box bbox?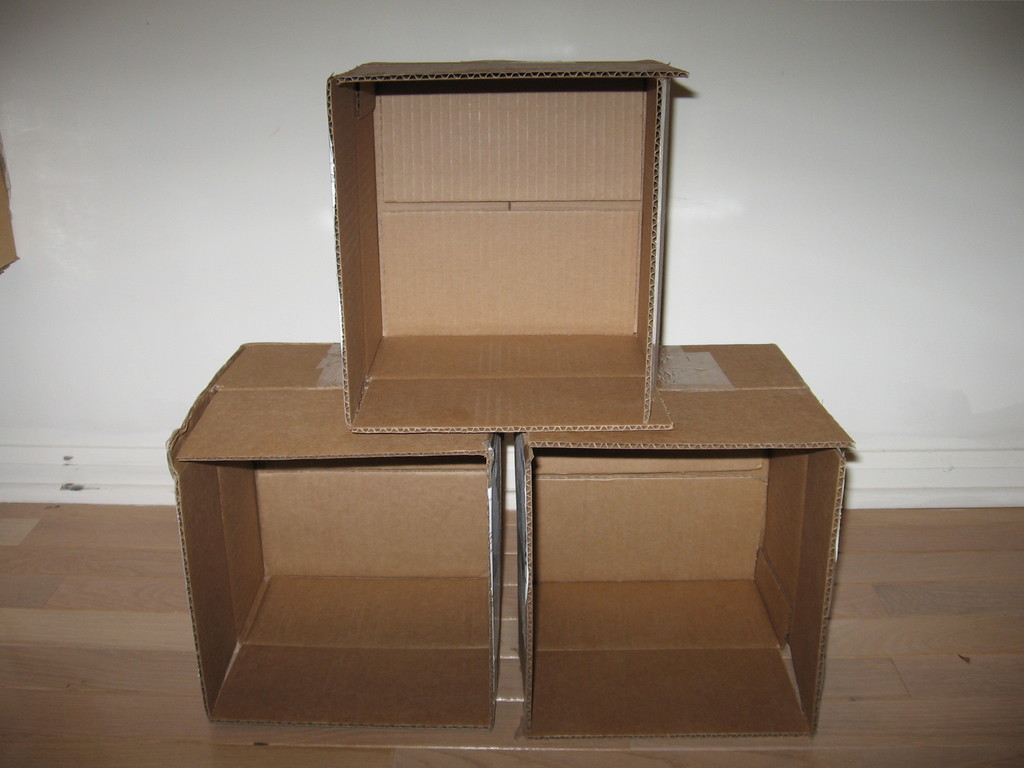
left=163, top=344, right=499, bottom=730
